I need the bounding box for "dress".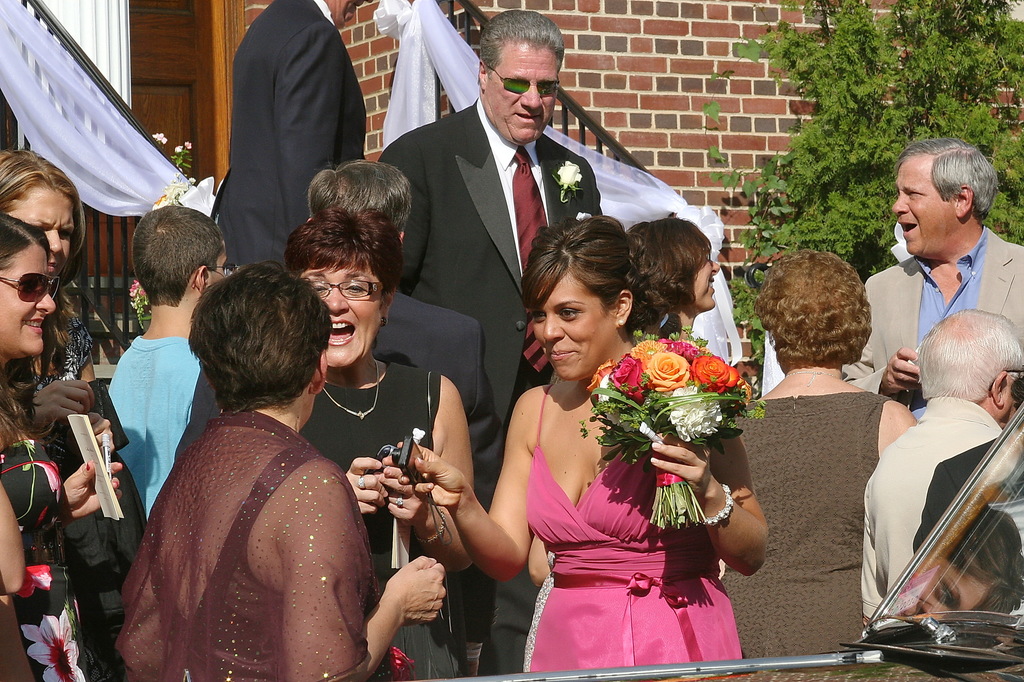
Here it is: 511, 344, 699, 653.
